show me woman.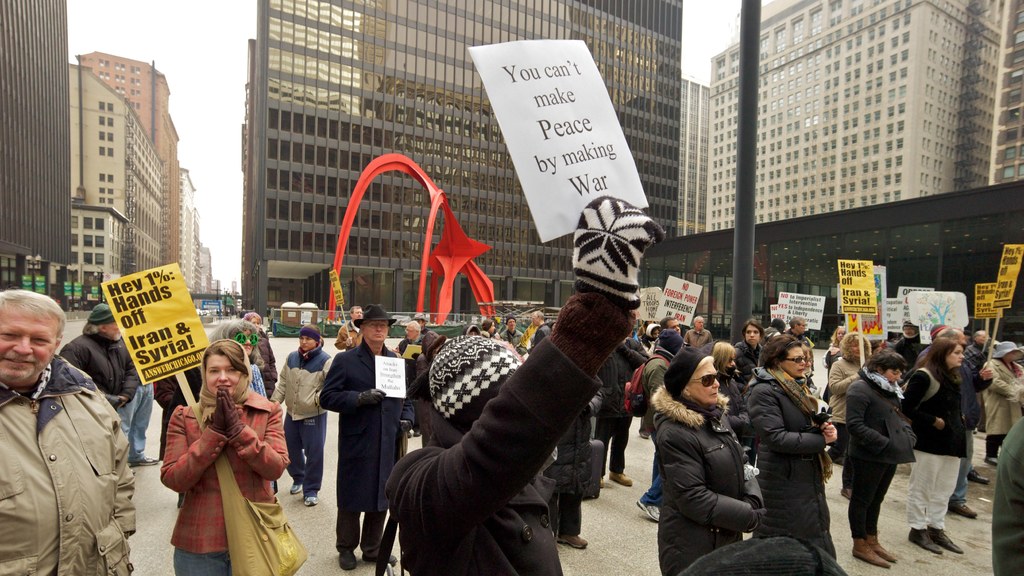
woman is here: region(634, 322, 659, 358).
